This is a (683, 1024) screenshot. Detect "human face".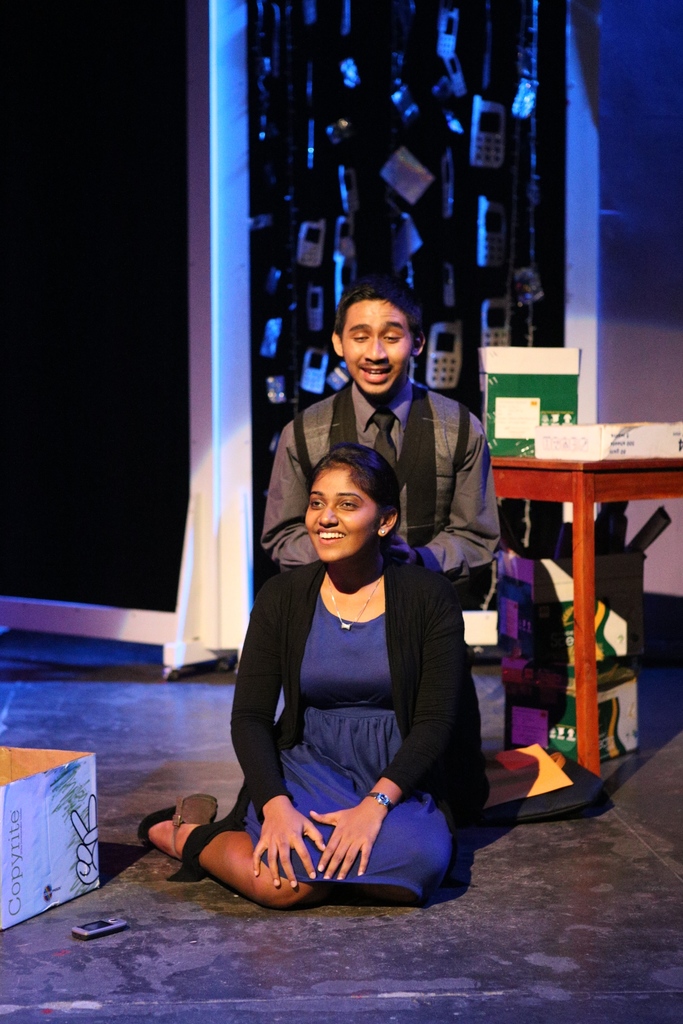
[299,463,372,559].
